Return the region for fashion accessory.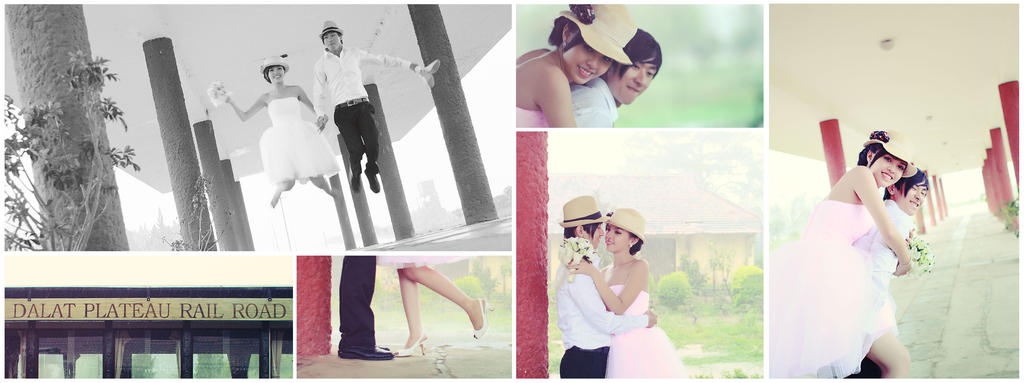
396,333,429,358.
